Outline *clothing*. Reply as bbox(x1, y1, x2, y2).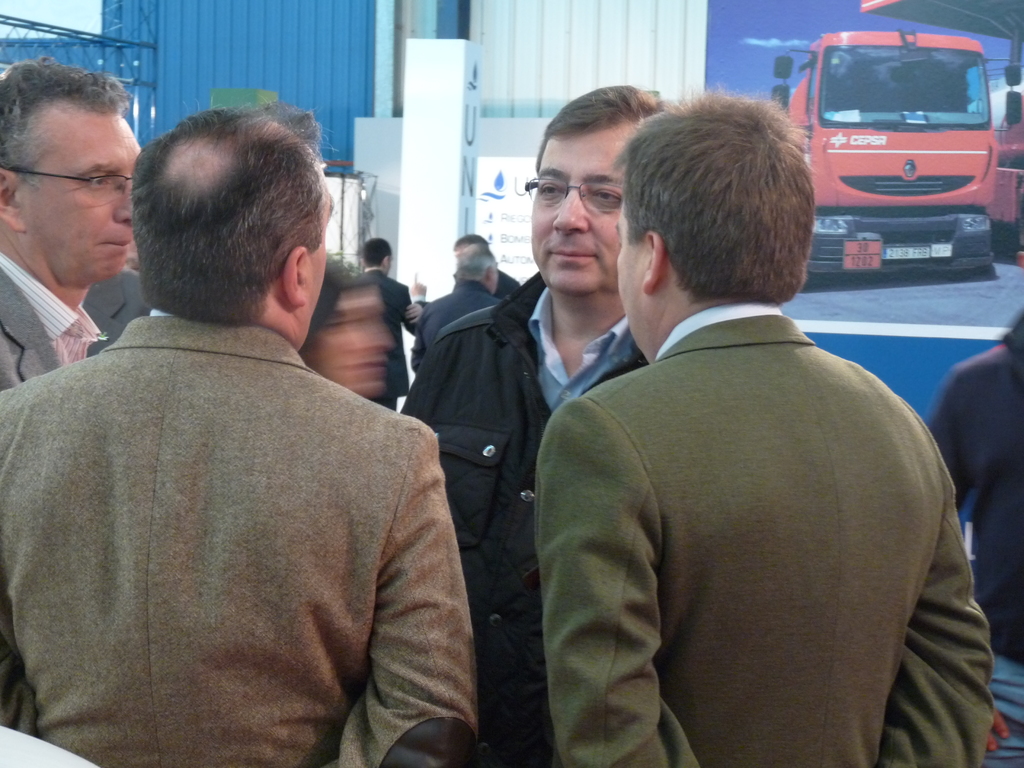
bbox(0, 248, 172, 401).
